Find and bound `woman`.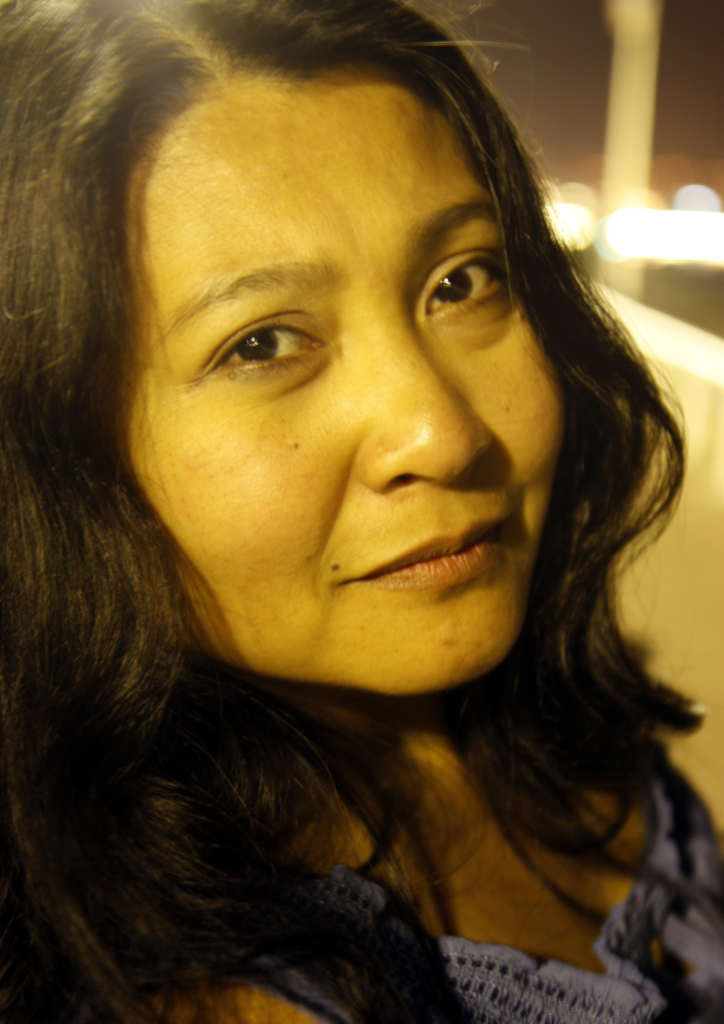
Bound: {"left": 0, "top": 0, "right": 721, "bottom": 1015}.
